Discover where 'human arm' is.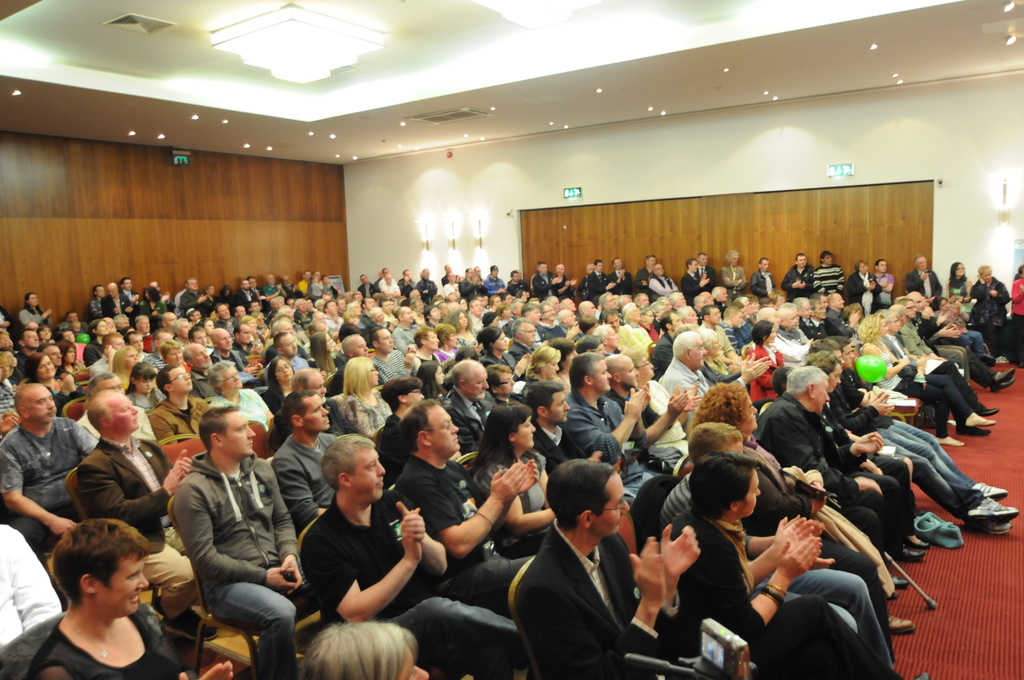
Discovered at 692,527,825,651.
